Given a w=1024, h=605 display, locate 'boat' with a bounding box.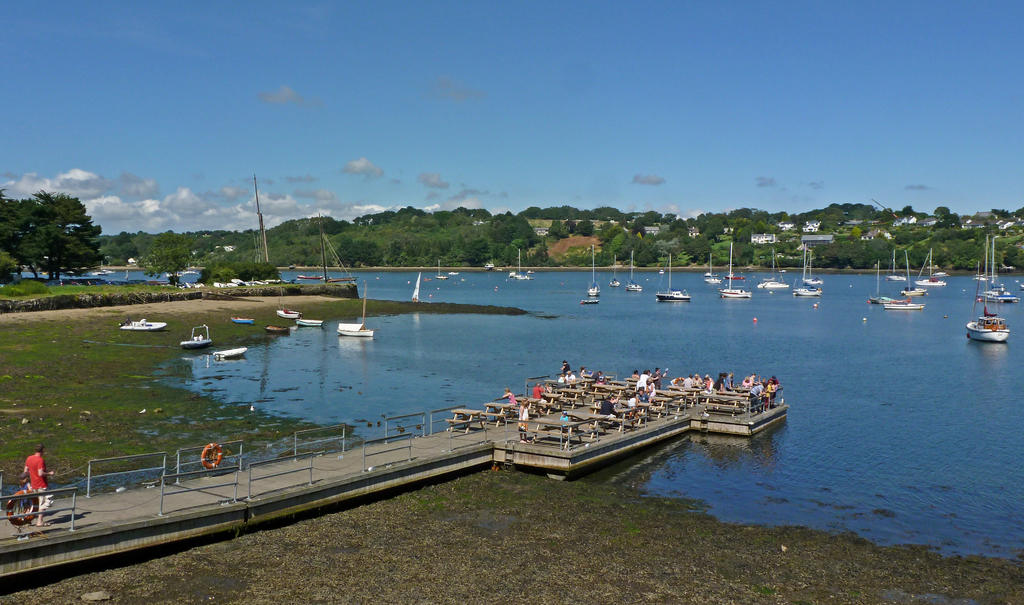
Located: 724, 271, 744, 281.
